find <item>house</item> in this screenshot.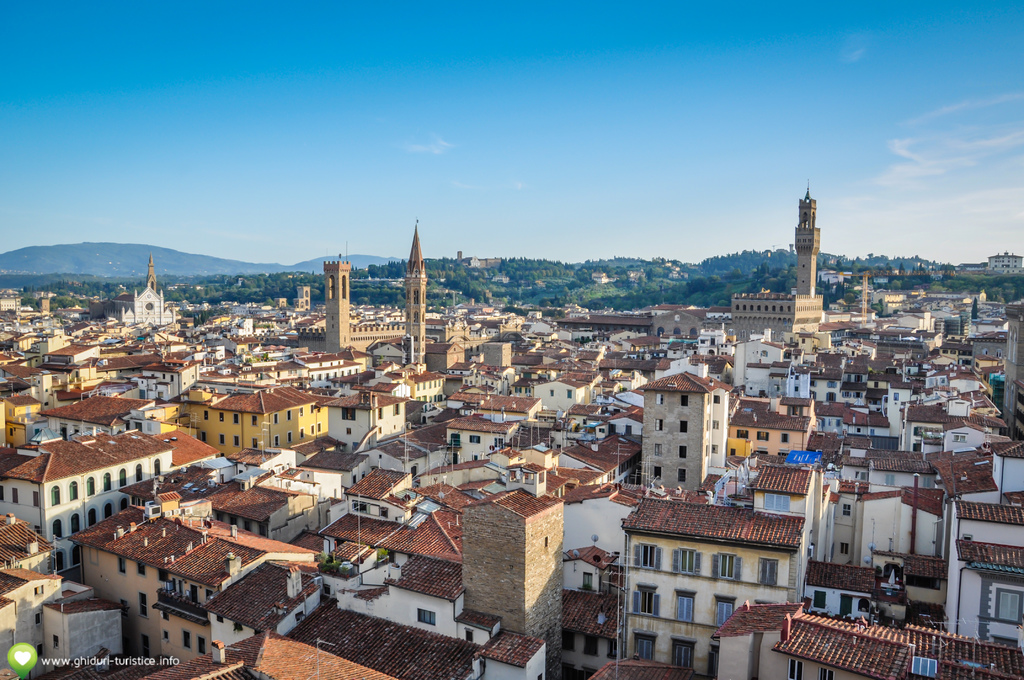
The bounding box for <item>house</item> is crop(106, 345, 172, 381).
